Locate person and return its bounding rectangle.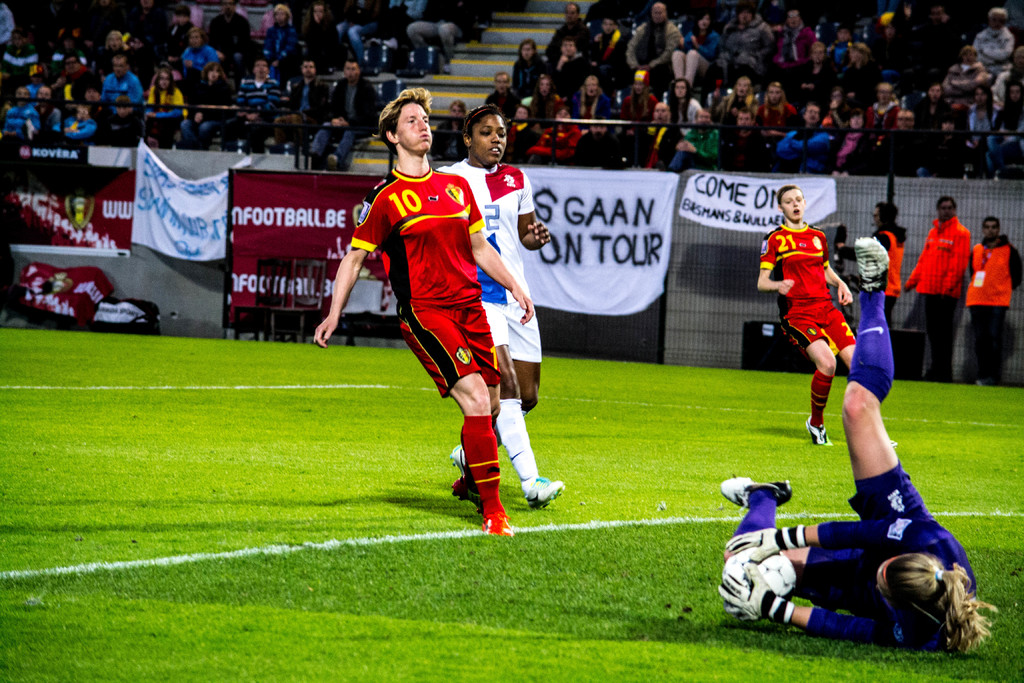
x1=829, y1=28, x2=844, y2=56.
